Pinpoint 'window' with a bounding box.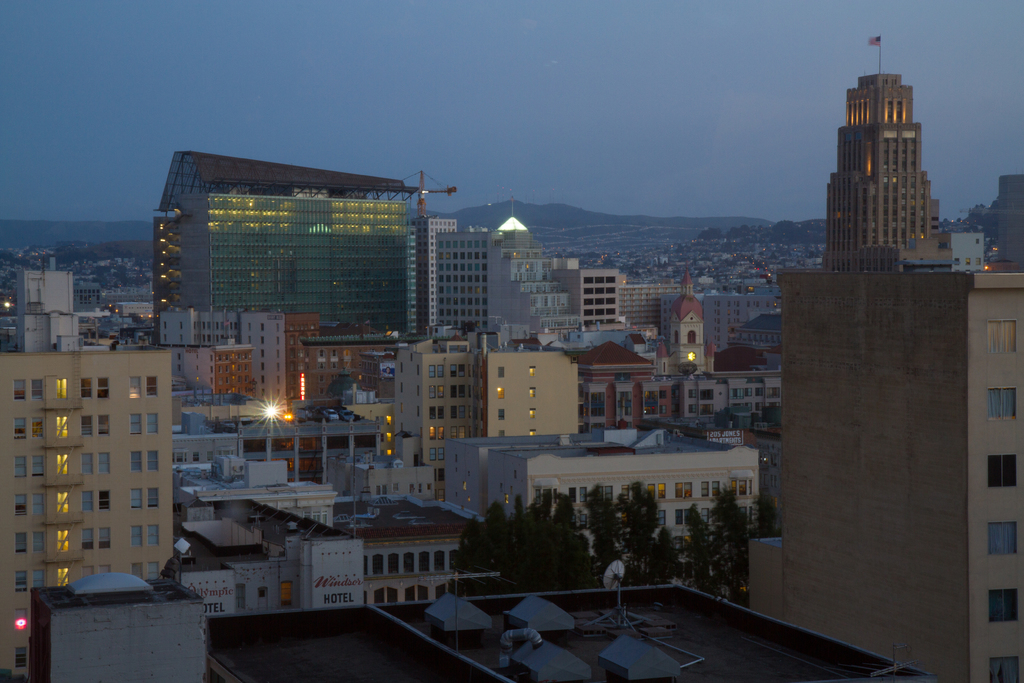
region(731, 480, 739, 497).
